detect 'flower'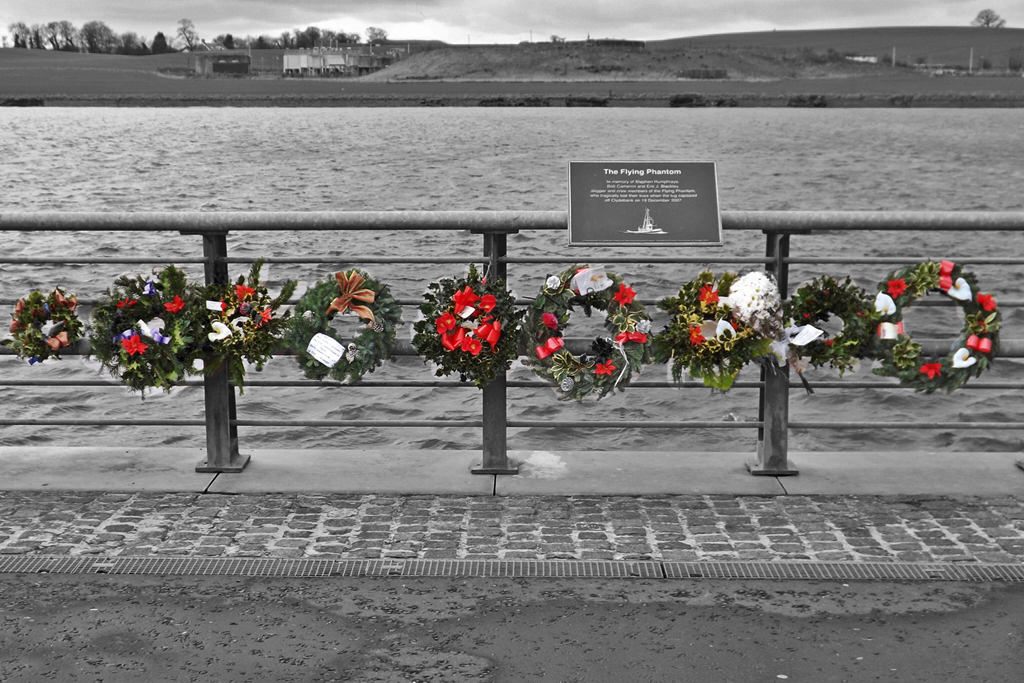
bbox=[331, 268, 379, 320]
